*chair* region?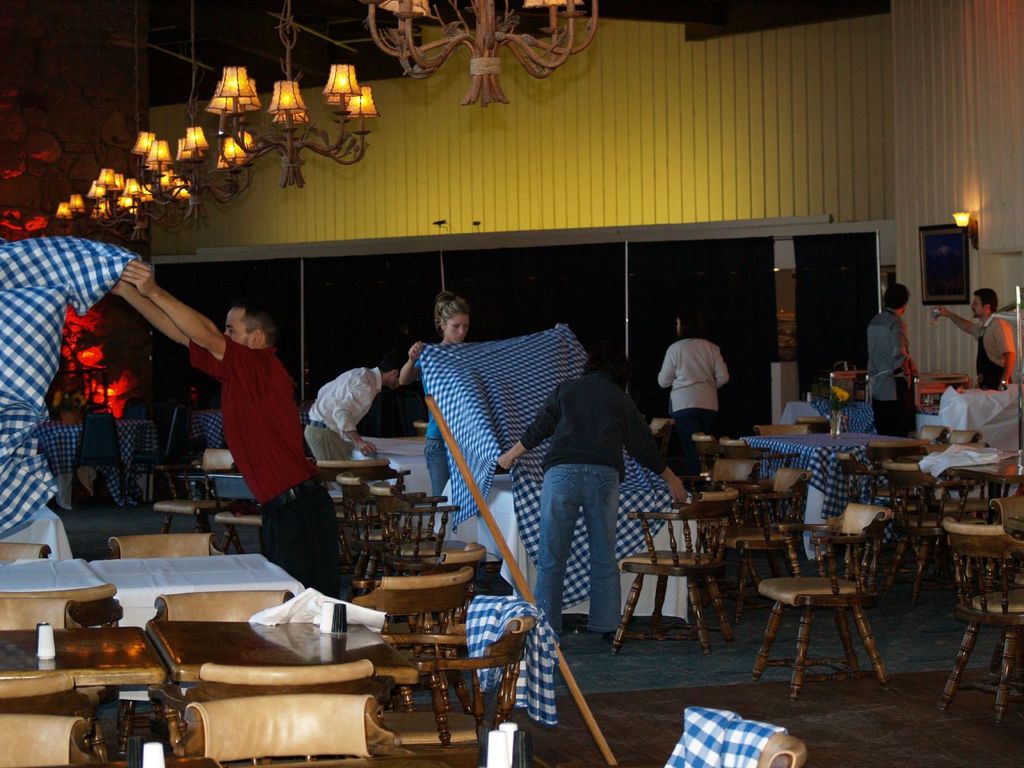
168 696 402 767
